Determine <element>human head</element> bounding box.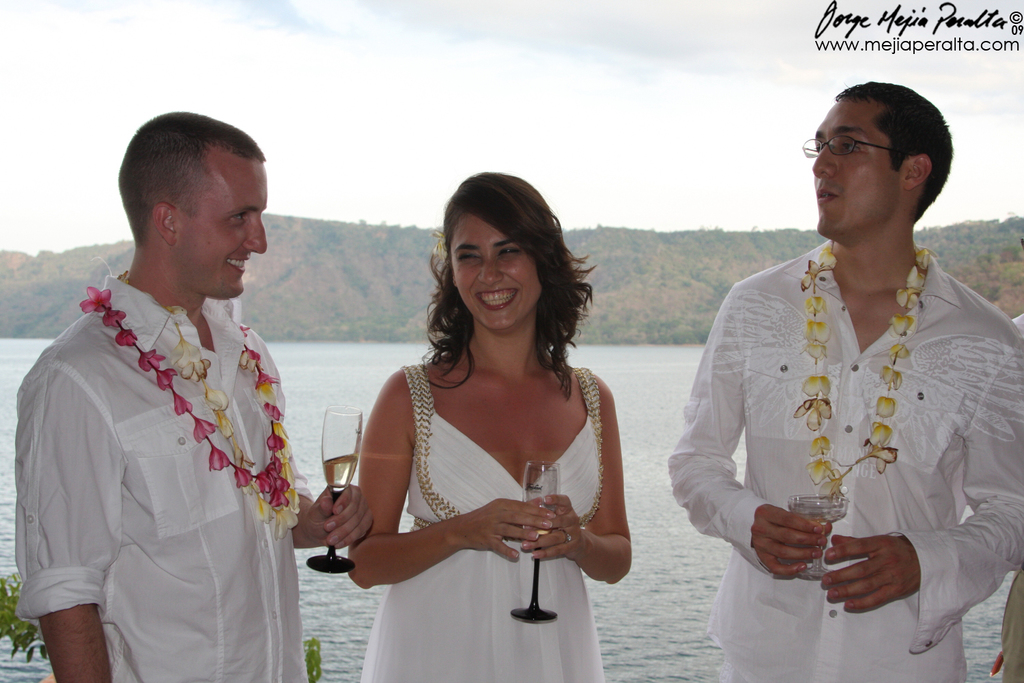
Determined: 438,172,559,330.
